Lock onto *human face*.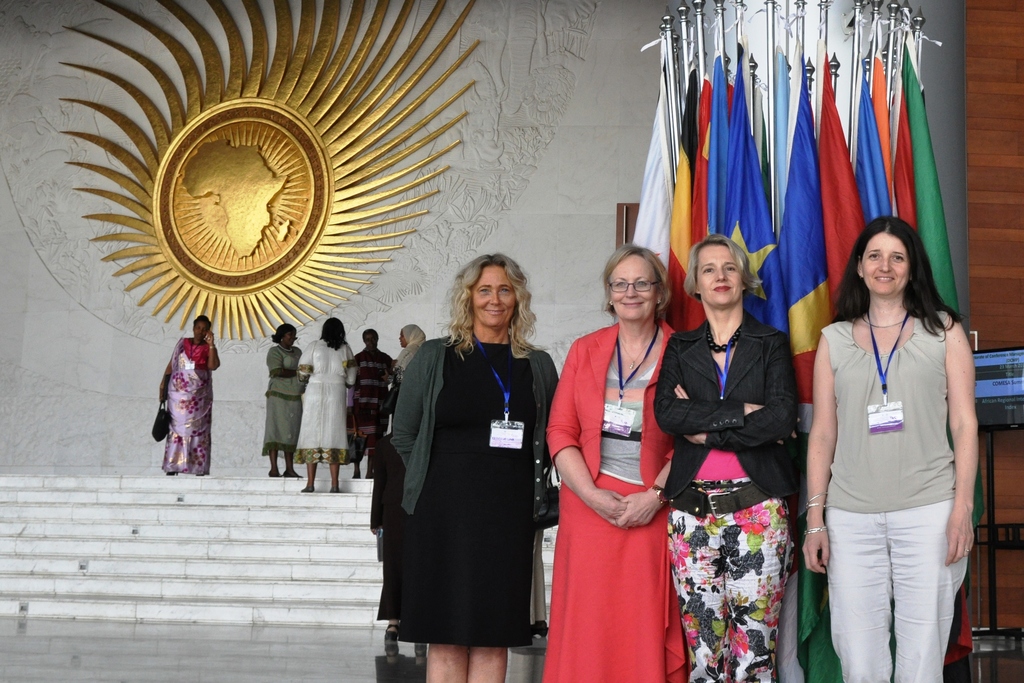
Locked: select_region(868, 238, 906, 295).
